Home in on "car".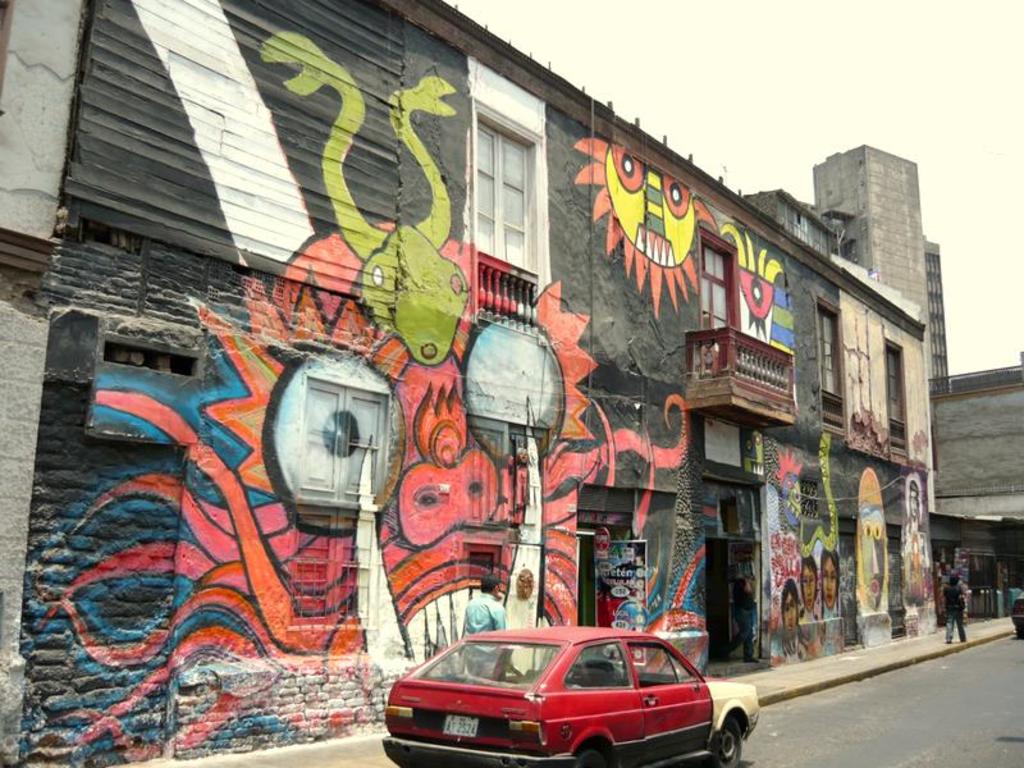
Homed in at x1=381, y1=623, x2=763, y2=767.
